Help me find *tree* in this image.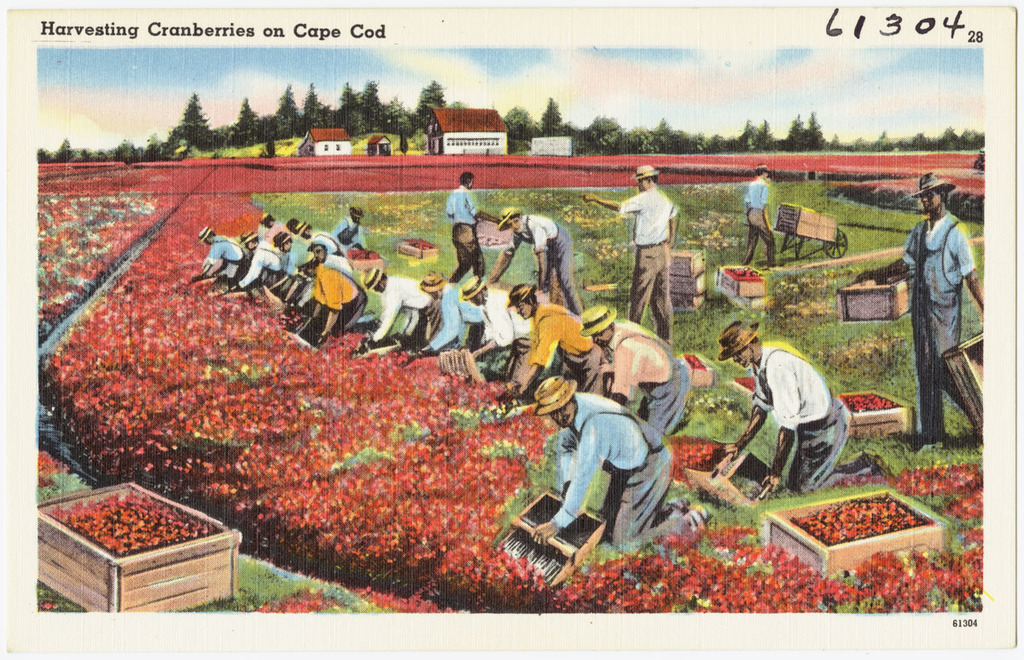
Found it: 399 73 461 125.
